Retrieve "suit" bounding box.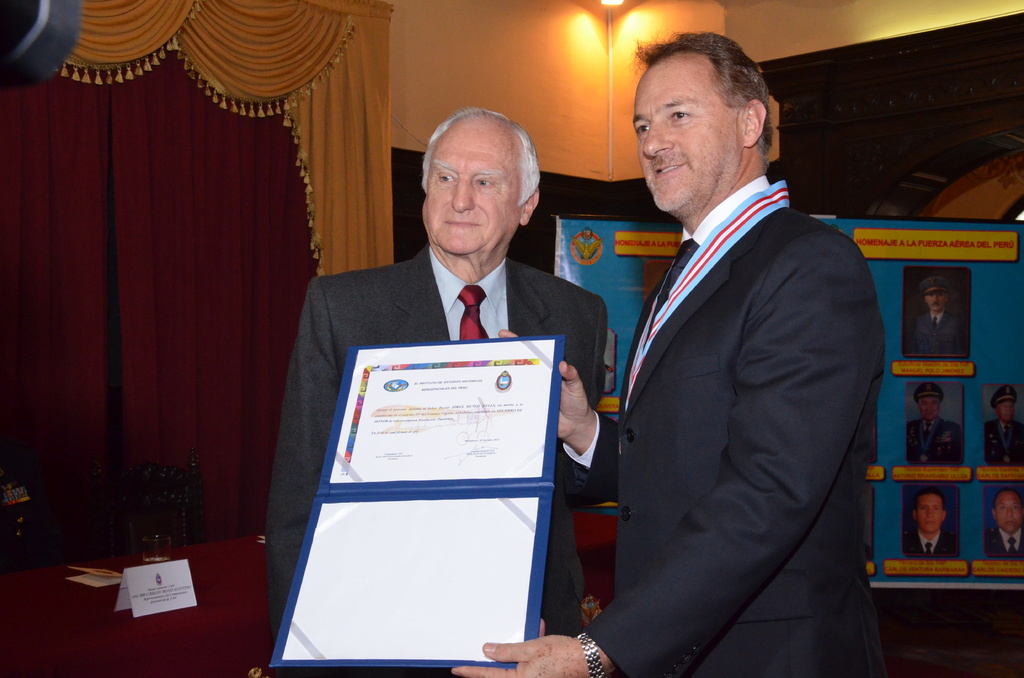
Bounding box: bbox(271, 131, 572, 654).
